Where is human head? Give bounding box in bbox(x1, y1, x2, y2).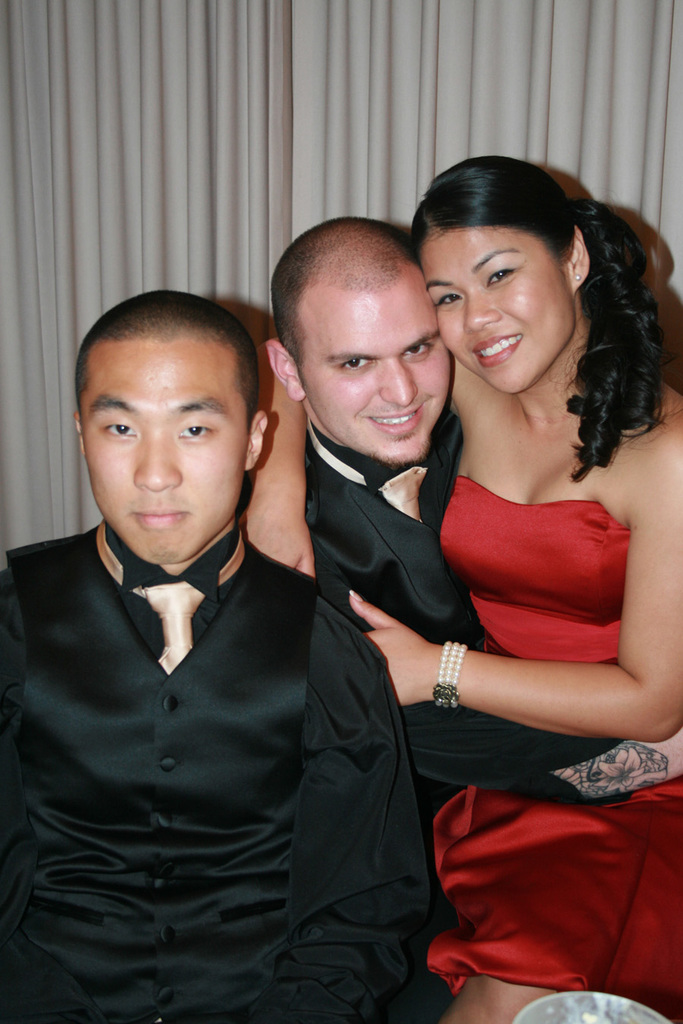
bbox(266, 217, 455, 466).
